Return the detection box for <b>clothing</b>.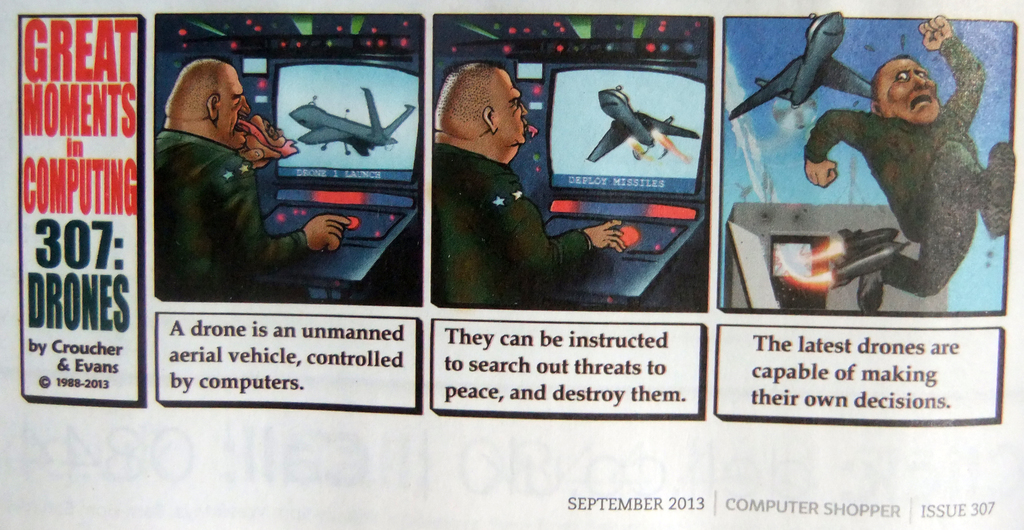
<region>805, 52, 988, 307</region>.
